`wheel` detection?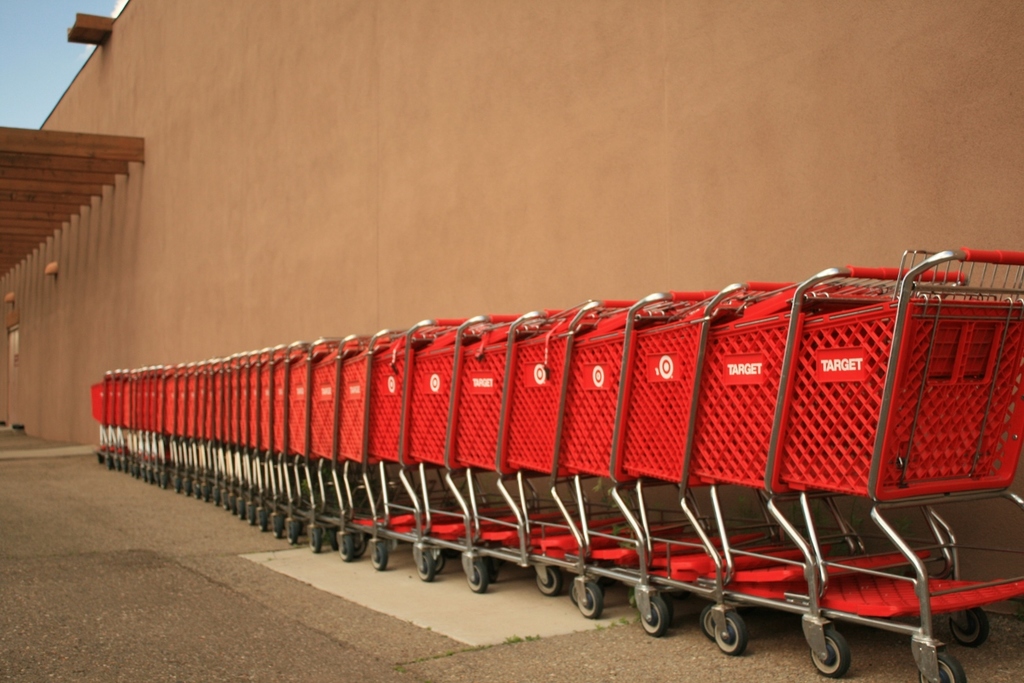
bbox(370, 544, 385, 569)
